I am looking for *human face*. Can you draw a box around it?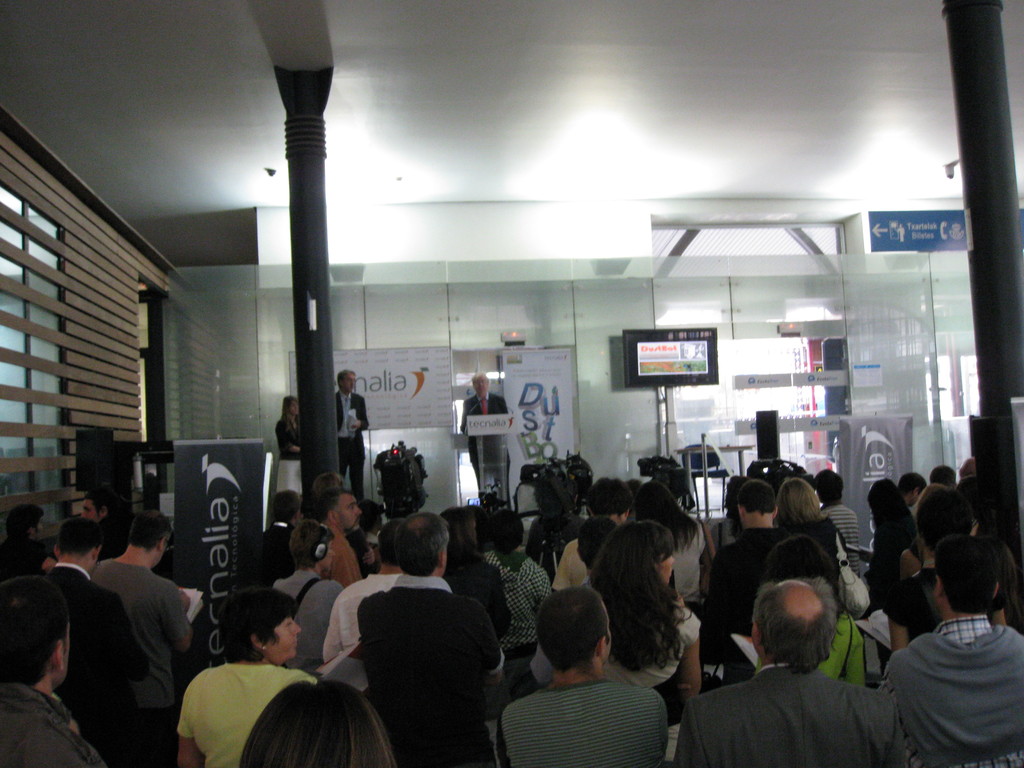
Sure, the bounding box is bbox(35, 519, 42, 536).
